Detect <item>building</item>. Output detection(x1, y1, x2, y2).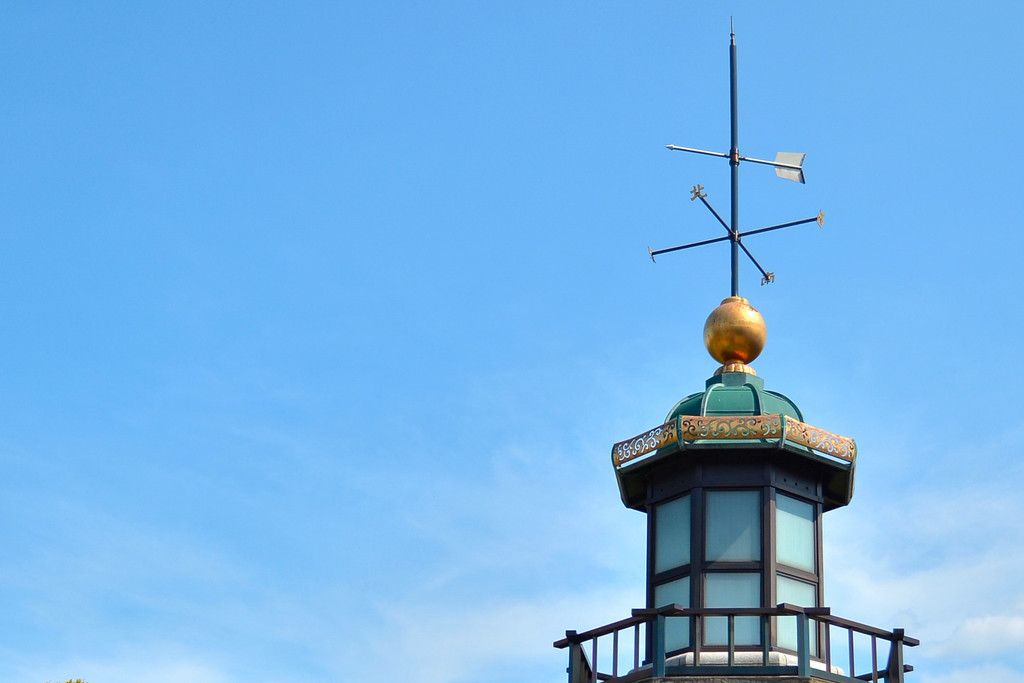
detection(550, 288, 919, 682).
